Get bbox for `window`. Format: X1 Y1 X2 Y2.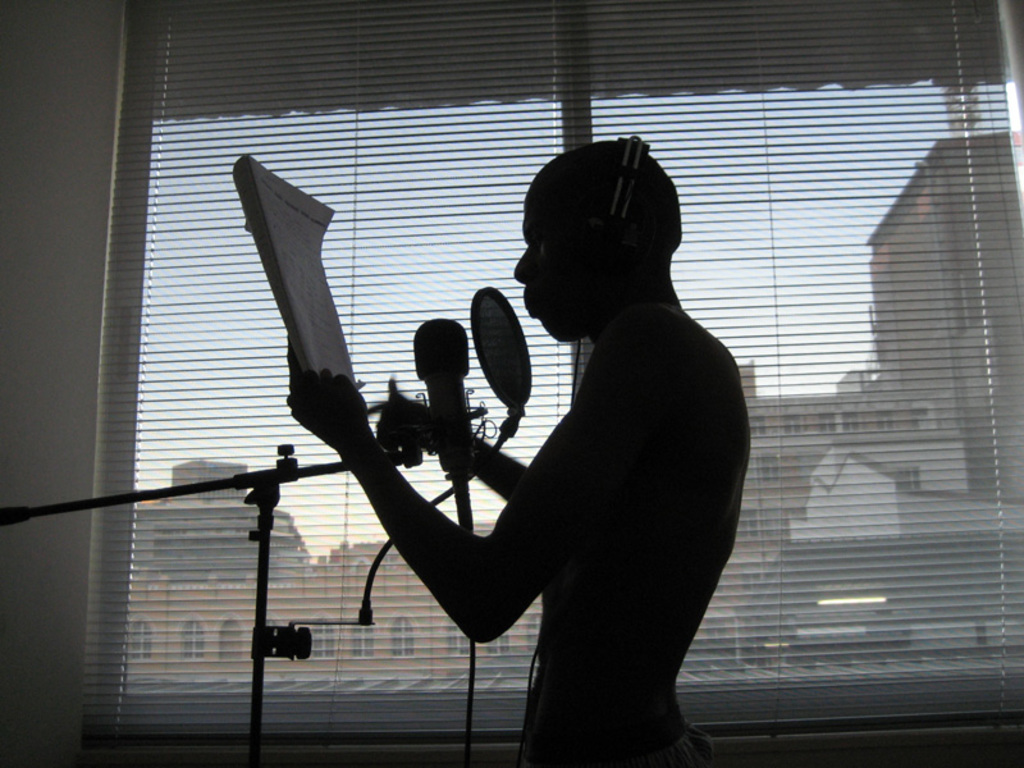
182 621 205 663.
